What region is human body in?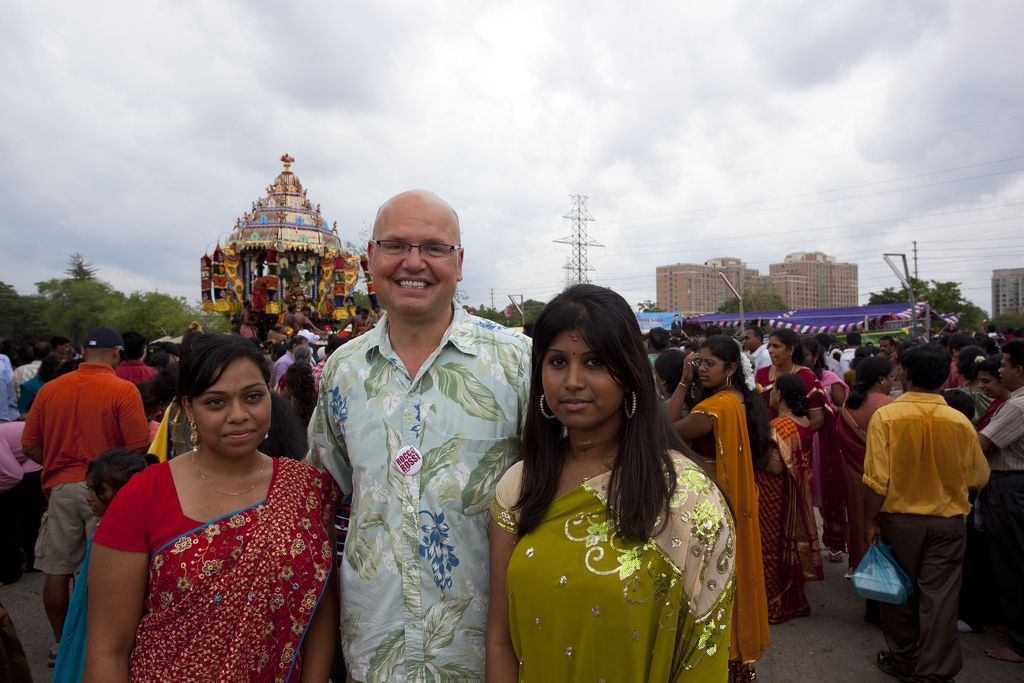
x1=300, y1=190, x2=532, y2=682.
